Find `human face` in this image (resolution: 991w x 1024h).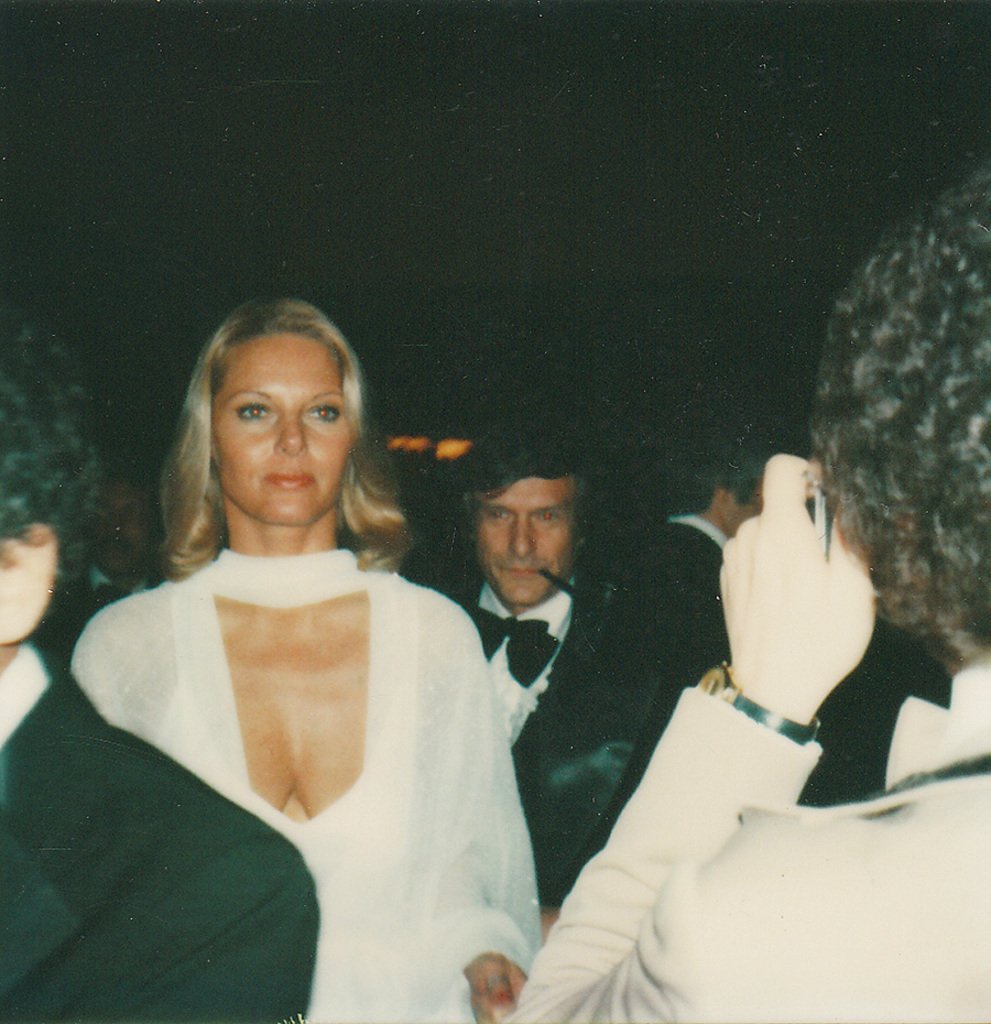
bbox(210, 333, 352, 526).
